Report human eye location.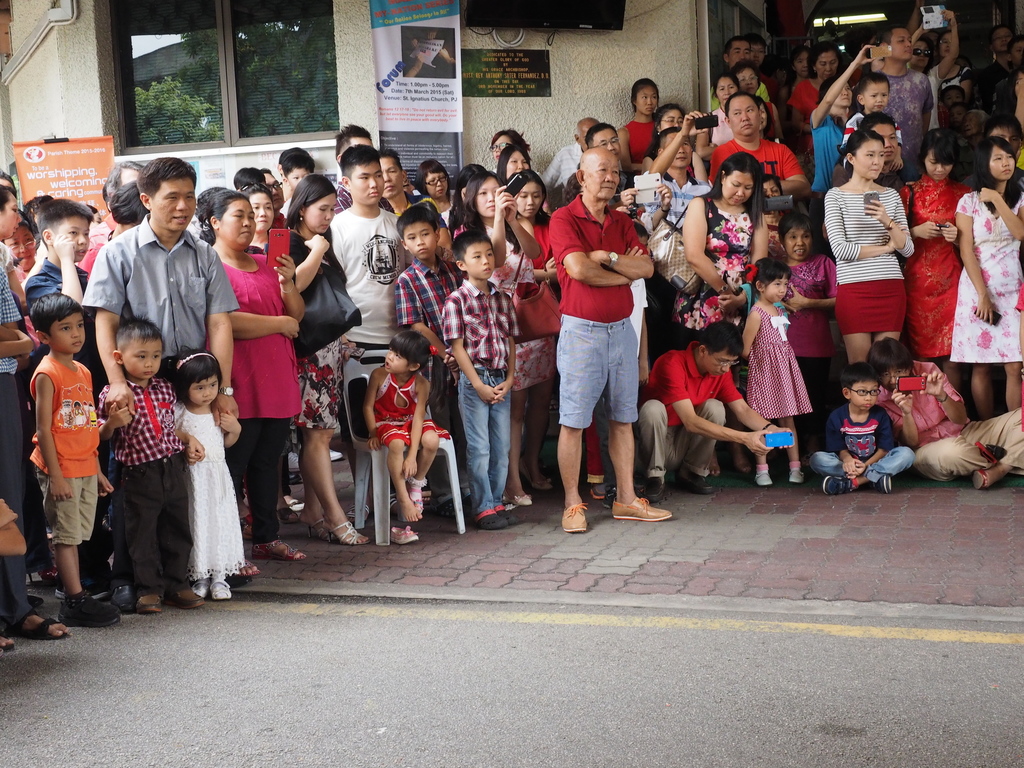
Report: (939,38,947,45).
